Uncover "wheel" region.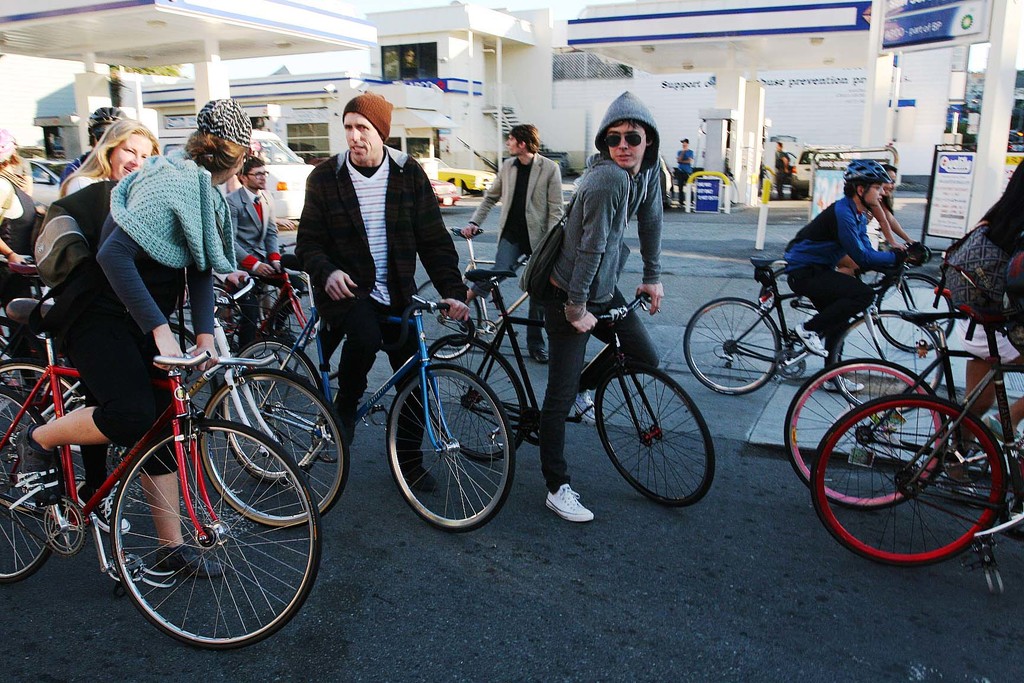
Uncovered: bbox=(221, 337, 328, 482).
